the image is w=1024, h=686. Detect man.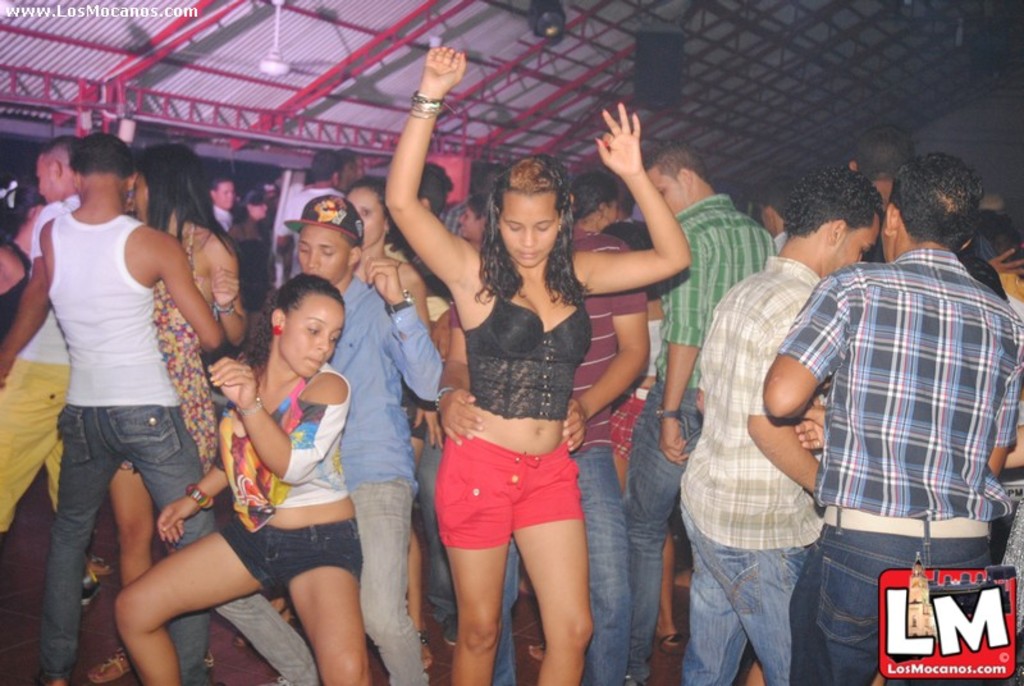
Detection: region(40, 134, 221, 685).
